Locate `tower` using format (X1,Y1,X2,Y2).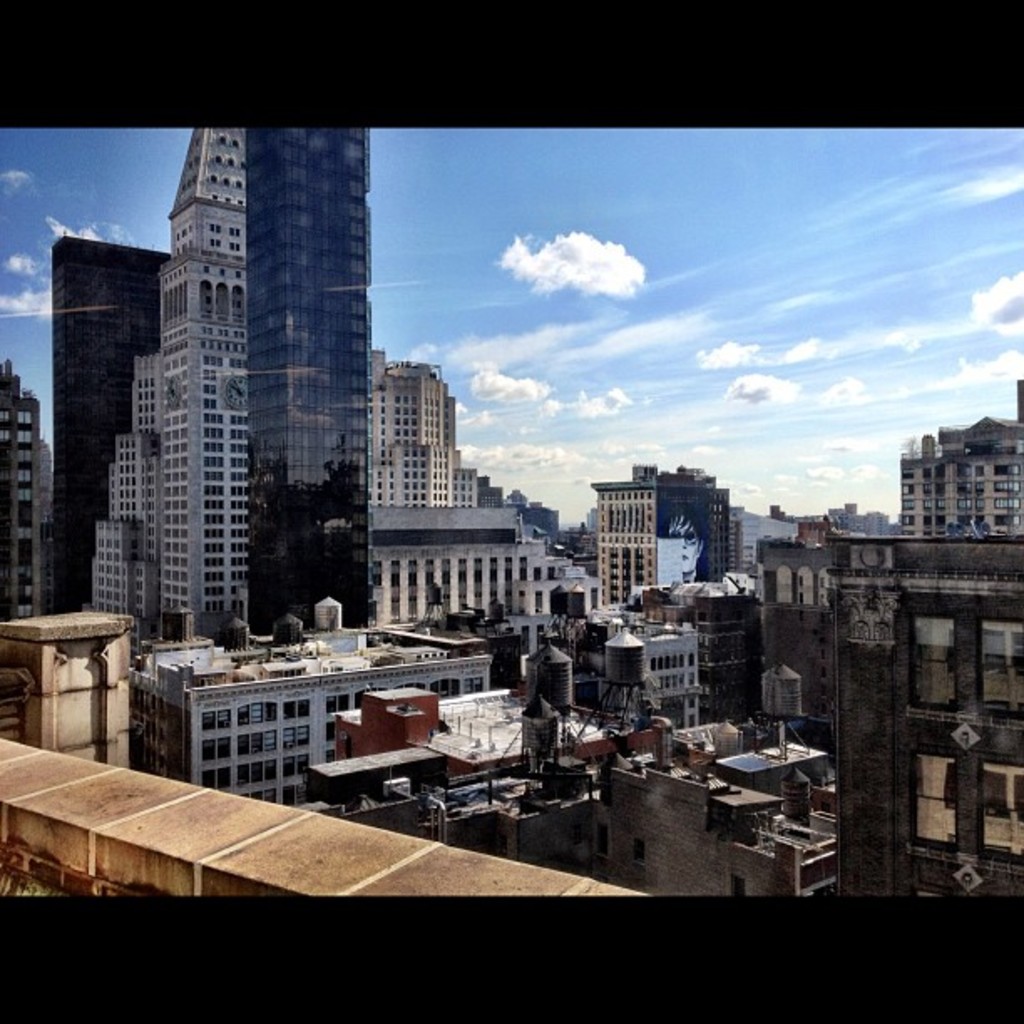
(606,482,728,601).
